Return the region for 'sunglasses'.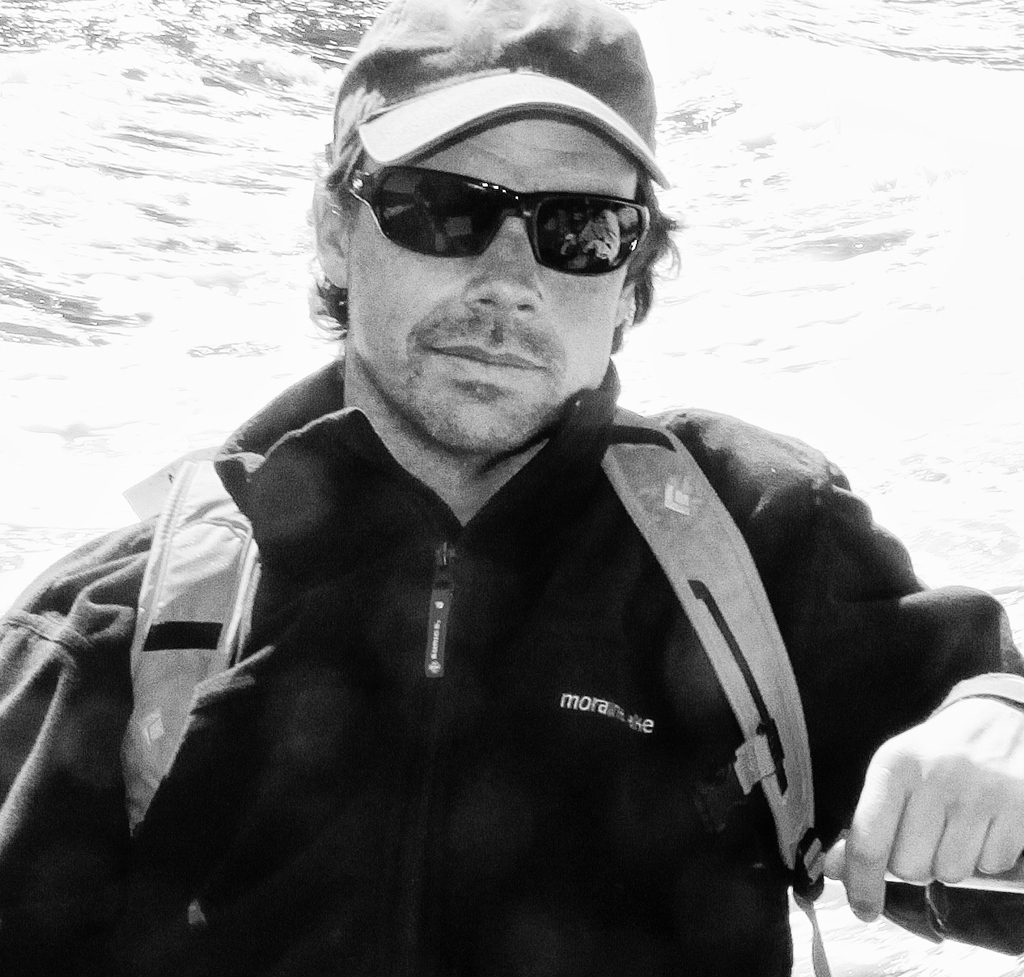
pyautogui.locateOnScreen(336, 151, 661, 282).
